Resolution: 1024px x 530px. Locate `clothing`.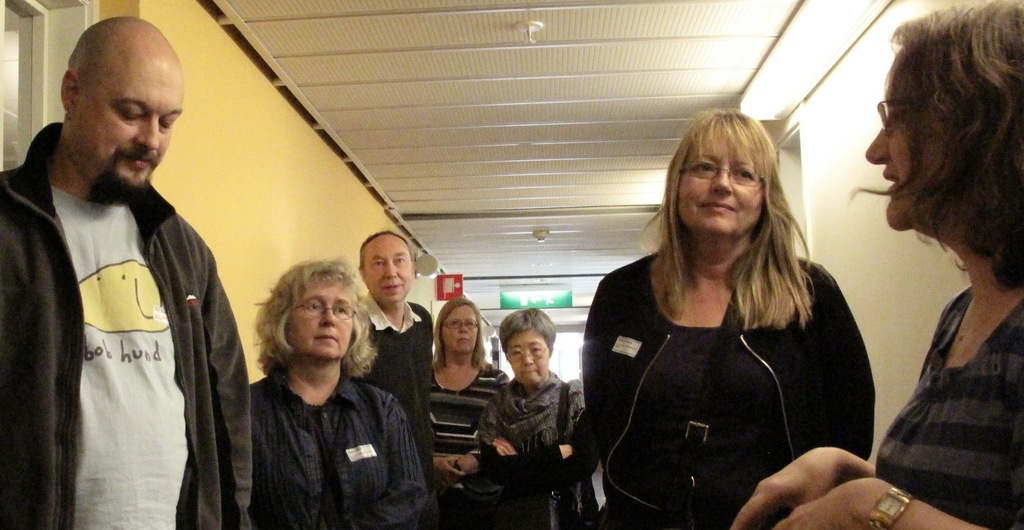
region(577, 253, 876, 529).
